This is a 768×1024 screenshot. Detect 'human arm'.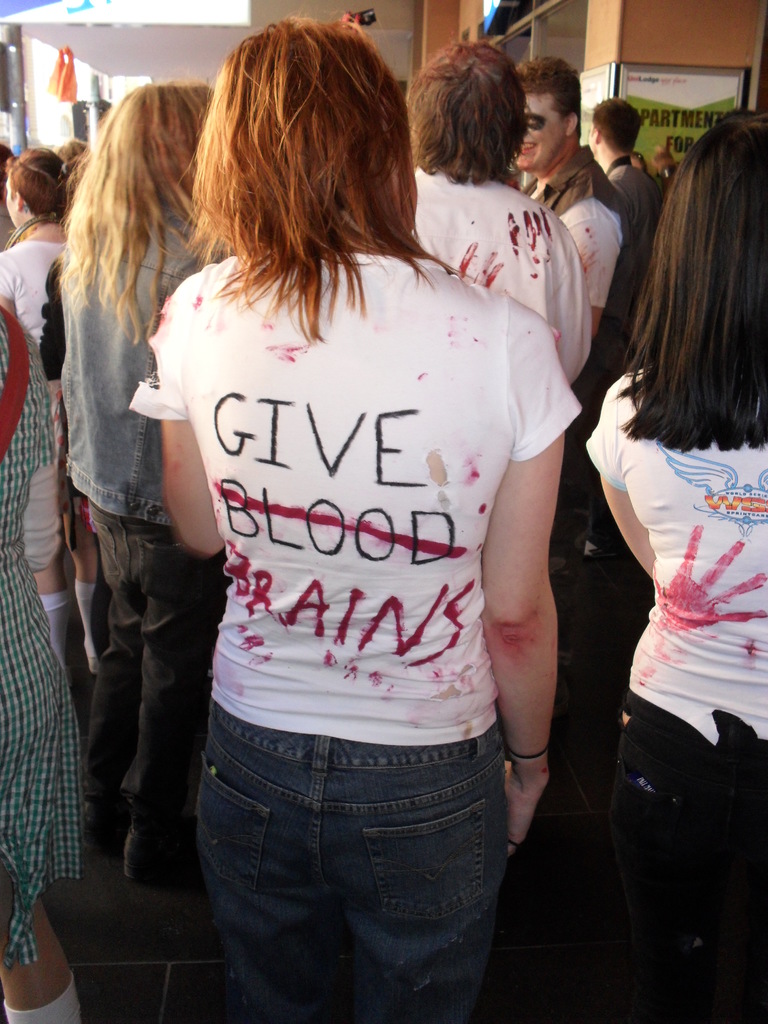
crop(488, 379, 579, 835).
